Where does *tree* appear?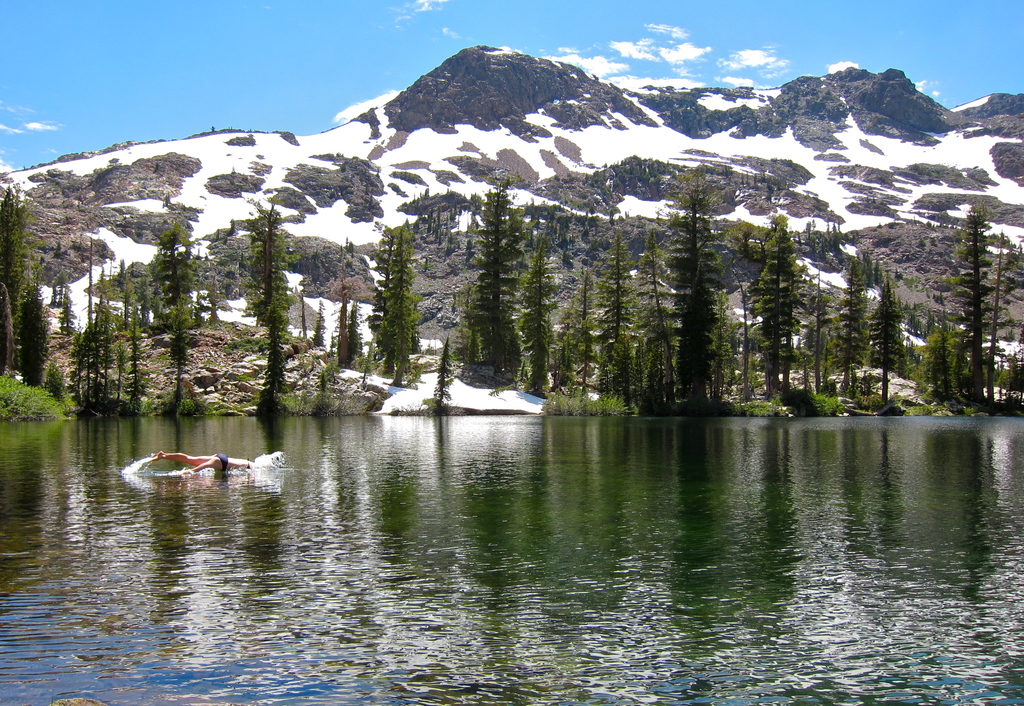
Appears at left=834, top=264, right=869, bottom=395.
